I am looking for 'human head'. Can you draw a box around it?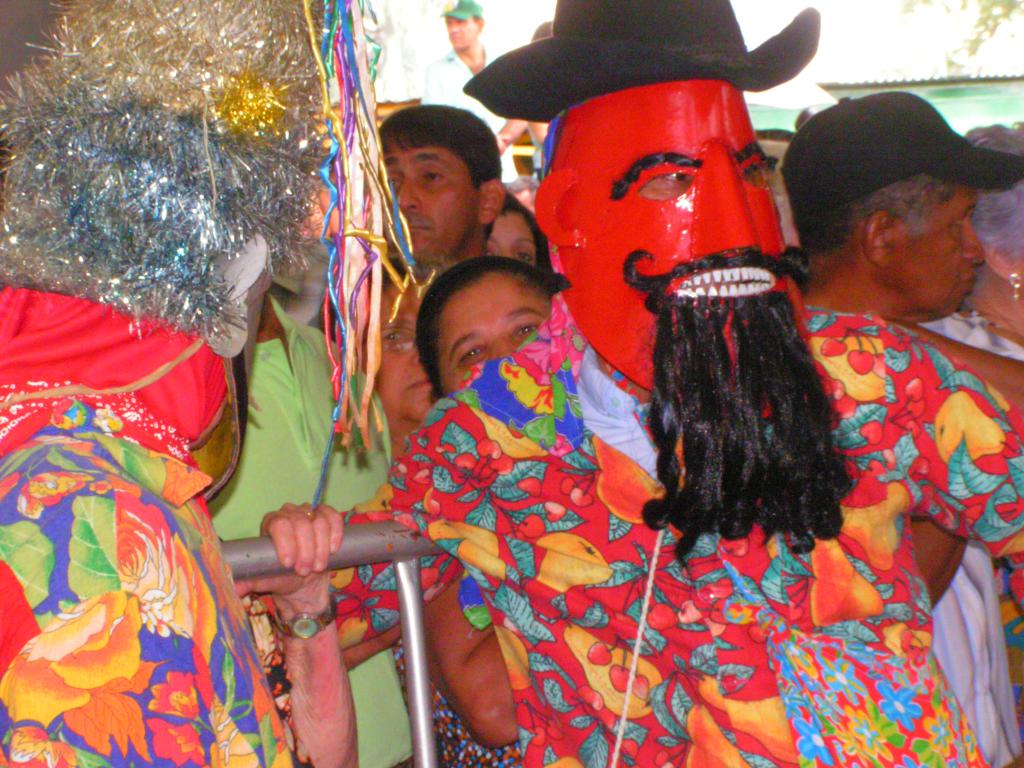
Sure, the bounding box is {"left": 534, "top": 47, "right": 785, "bottom": 387}.
